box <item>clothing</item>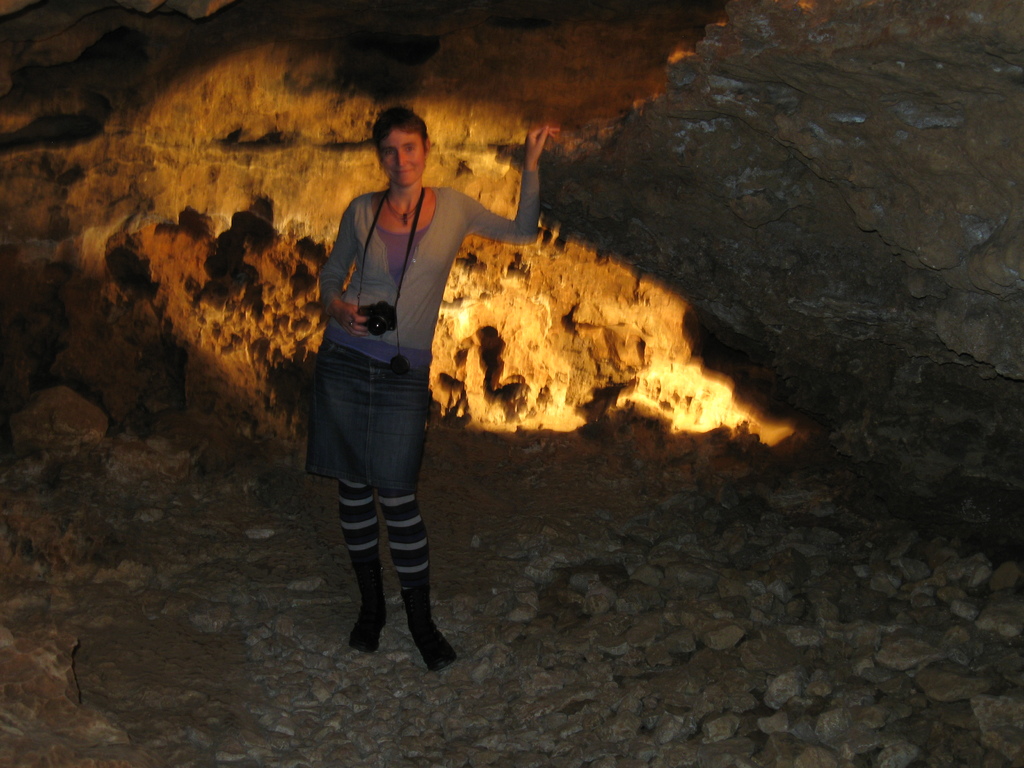
bbox(339, 482, 380, 560)
